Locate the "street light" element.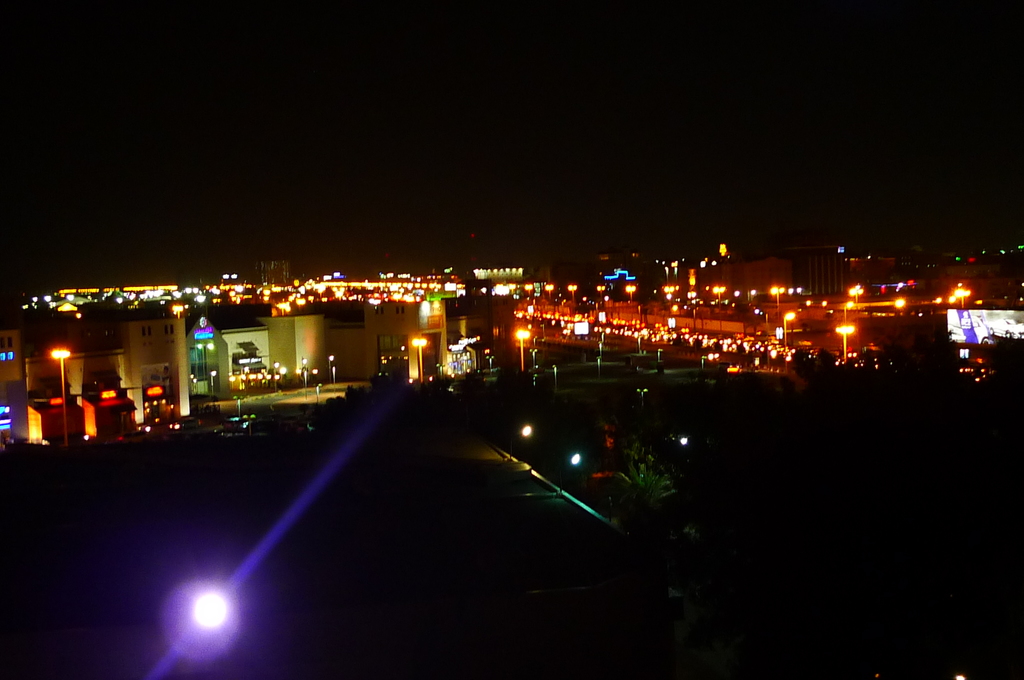
Element bbox: (849, 280, 862, 313).
